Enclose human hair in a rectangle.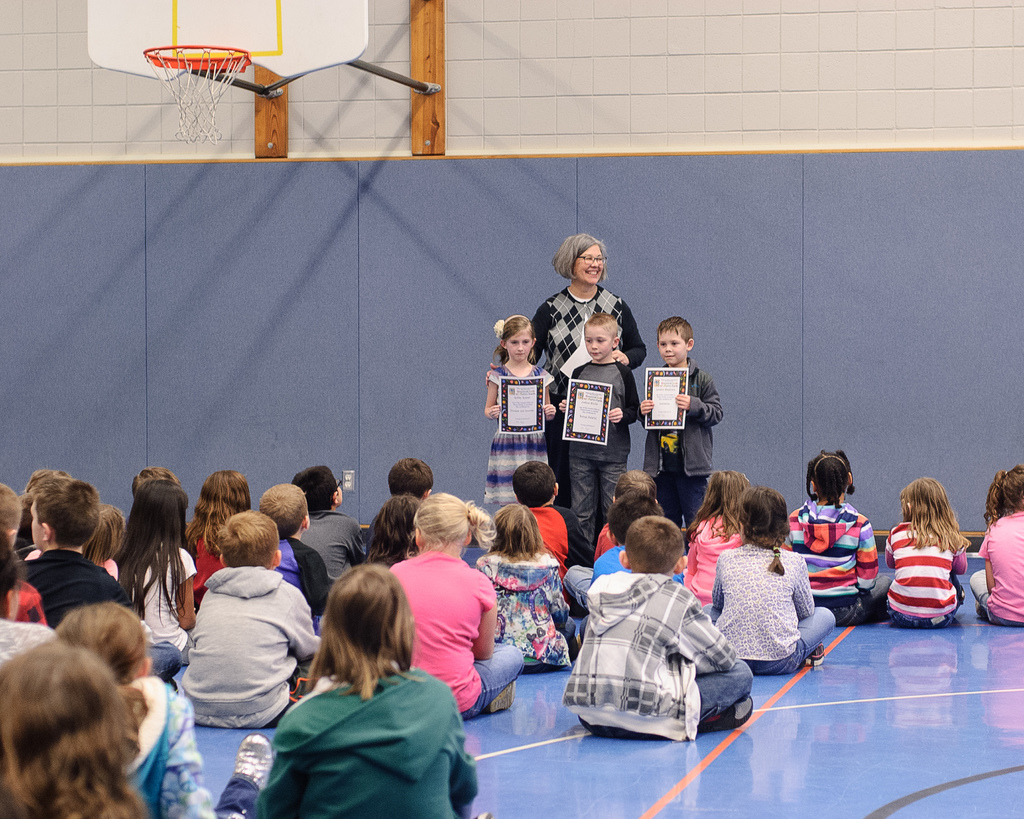
360,491,425,570.
